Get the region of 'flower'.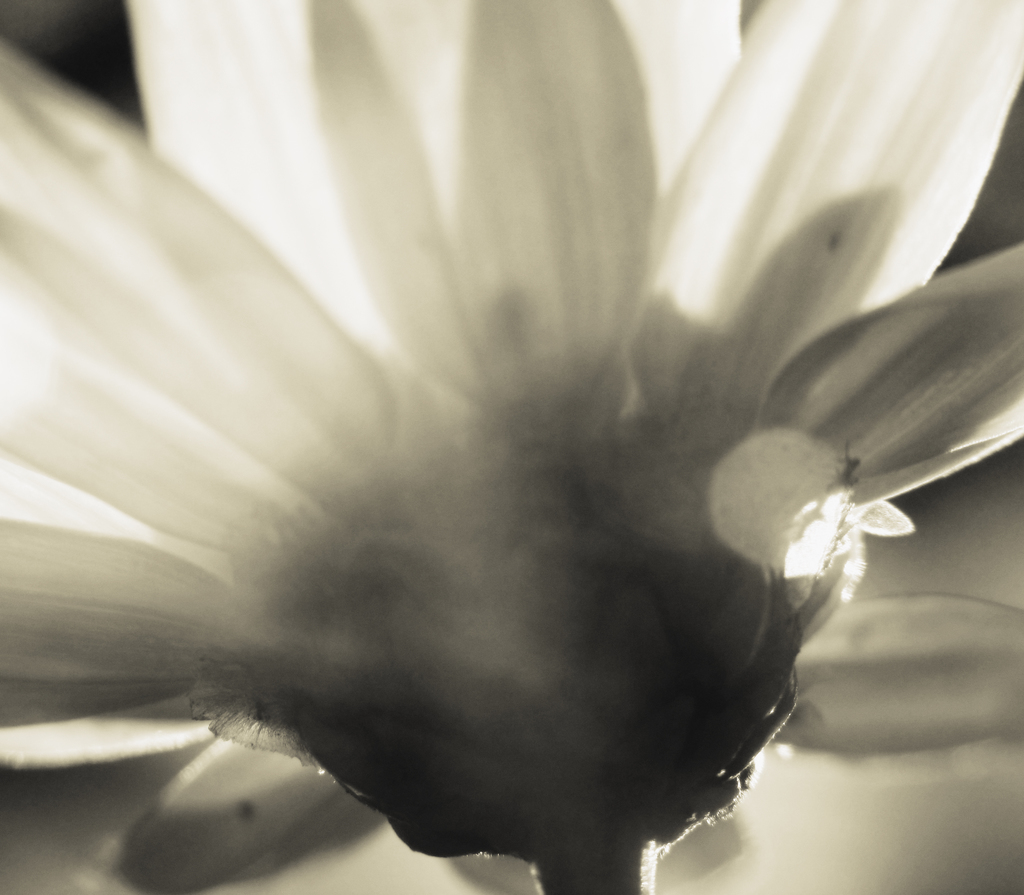
<bbox>14, 21, 1023, 860</bbox>.
